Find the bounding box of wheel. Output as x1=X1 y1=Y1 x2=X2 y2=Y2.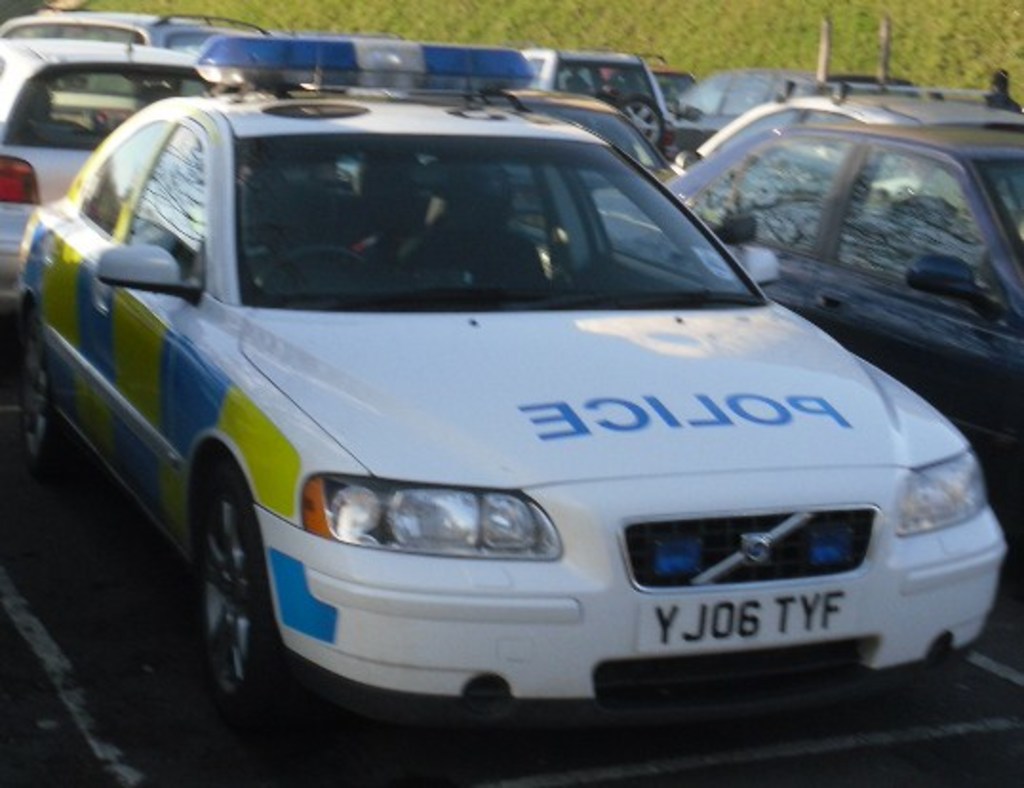
x1=21 y1=312 x2=70 y2=485.
